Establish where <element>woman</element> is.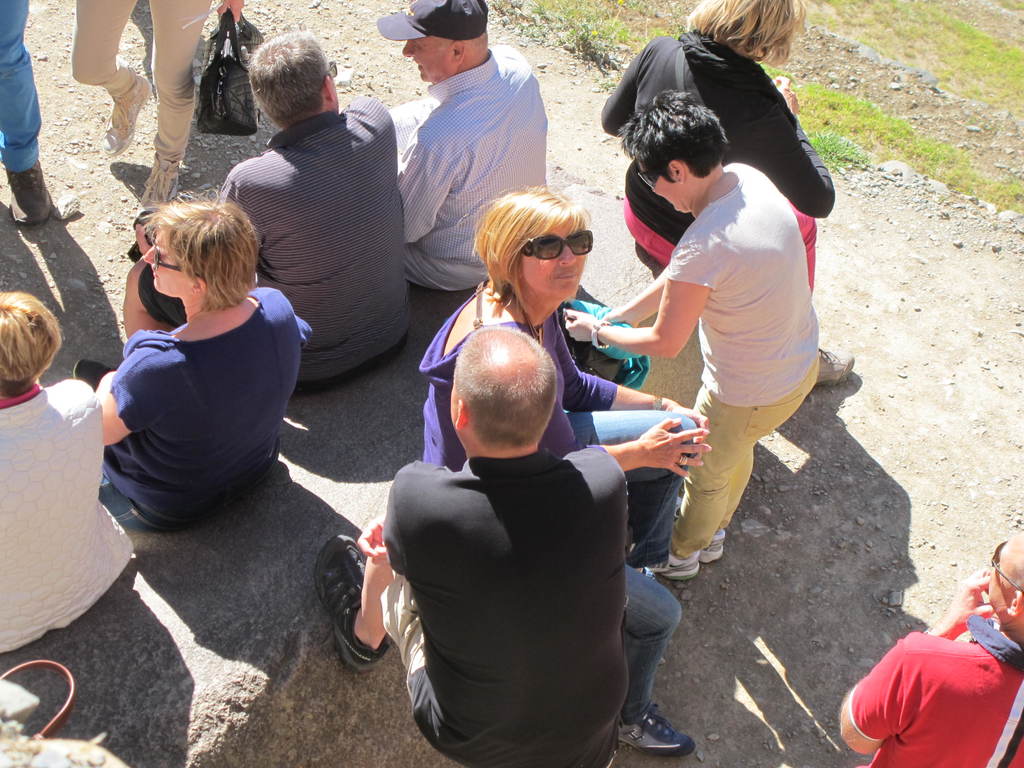
Established at [598, 0, 836, 303].
